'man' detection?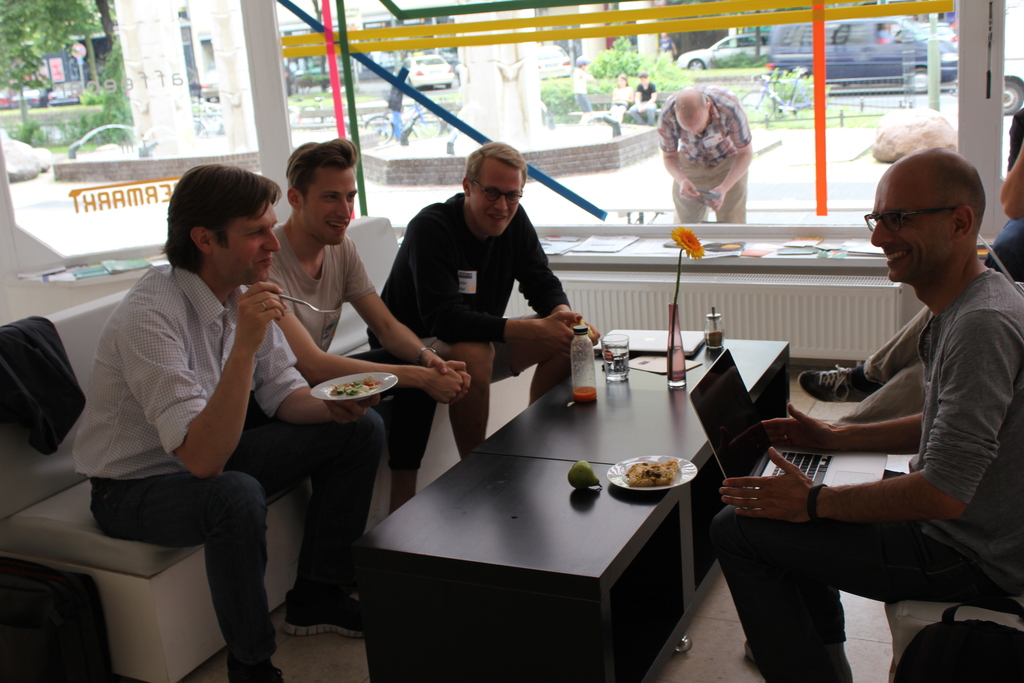
{"left": 253, "top": 132, "right": 465, "bottom": 523}
